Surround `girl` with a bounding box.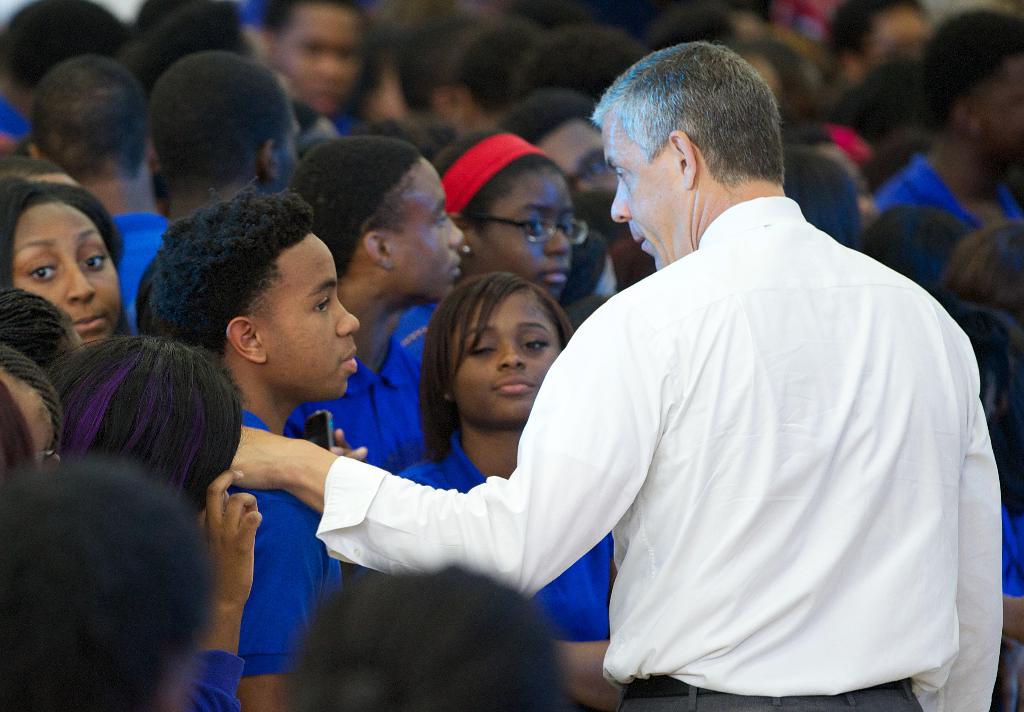
(left=0, top=177, right=127, bottom=348).
